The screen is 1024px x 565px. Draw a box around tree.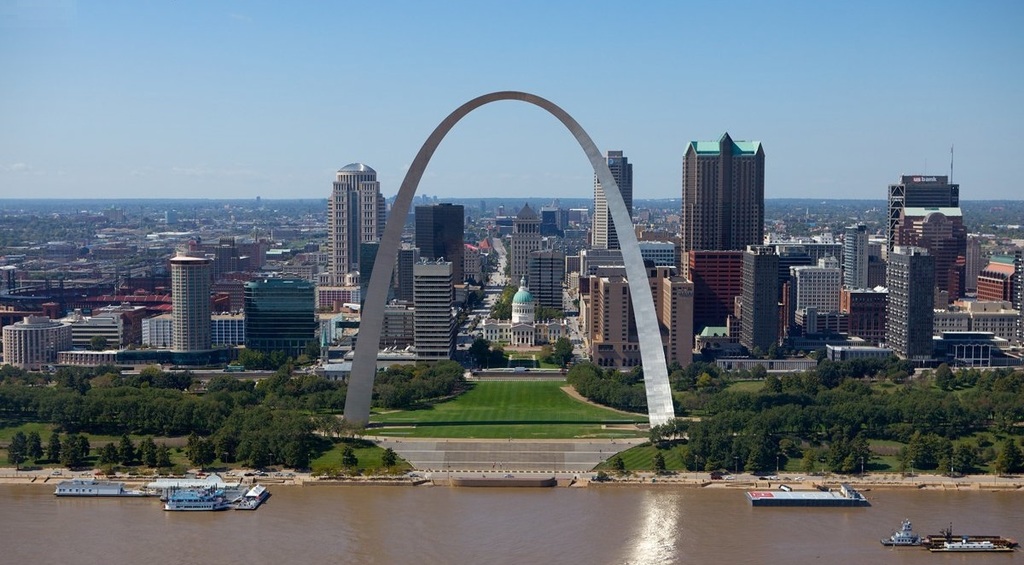
(769,343,784,360).
